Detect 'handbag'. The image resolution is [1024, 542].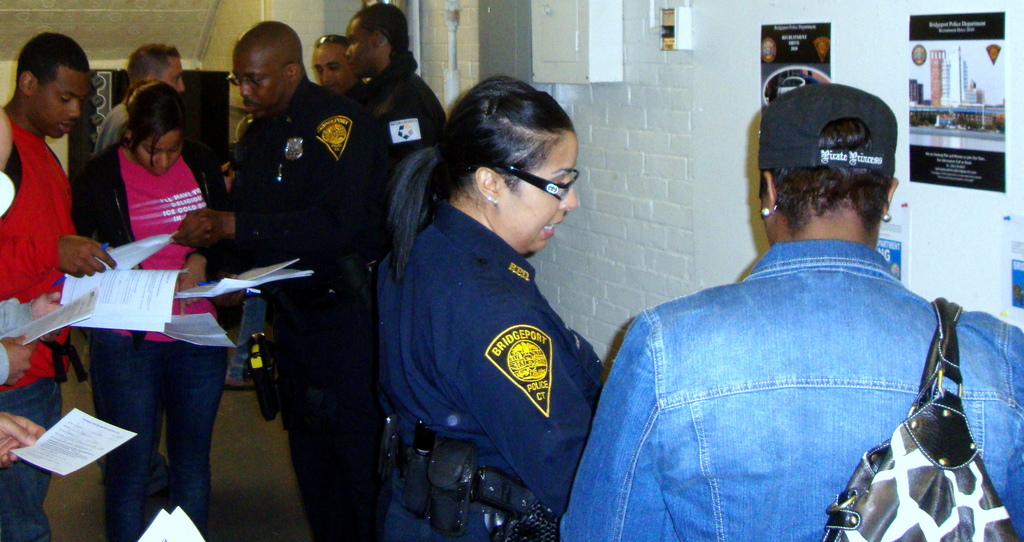
bbox(824, 290, 1023, 541).
